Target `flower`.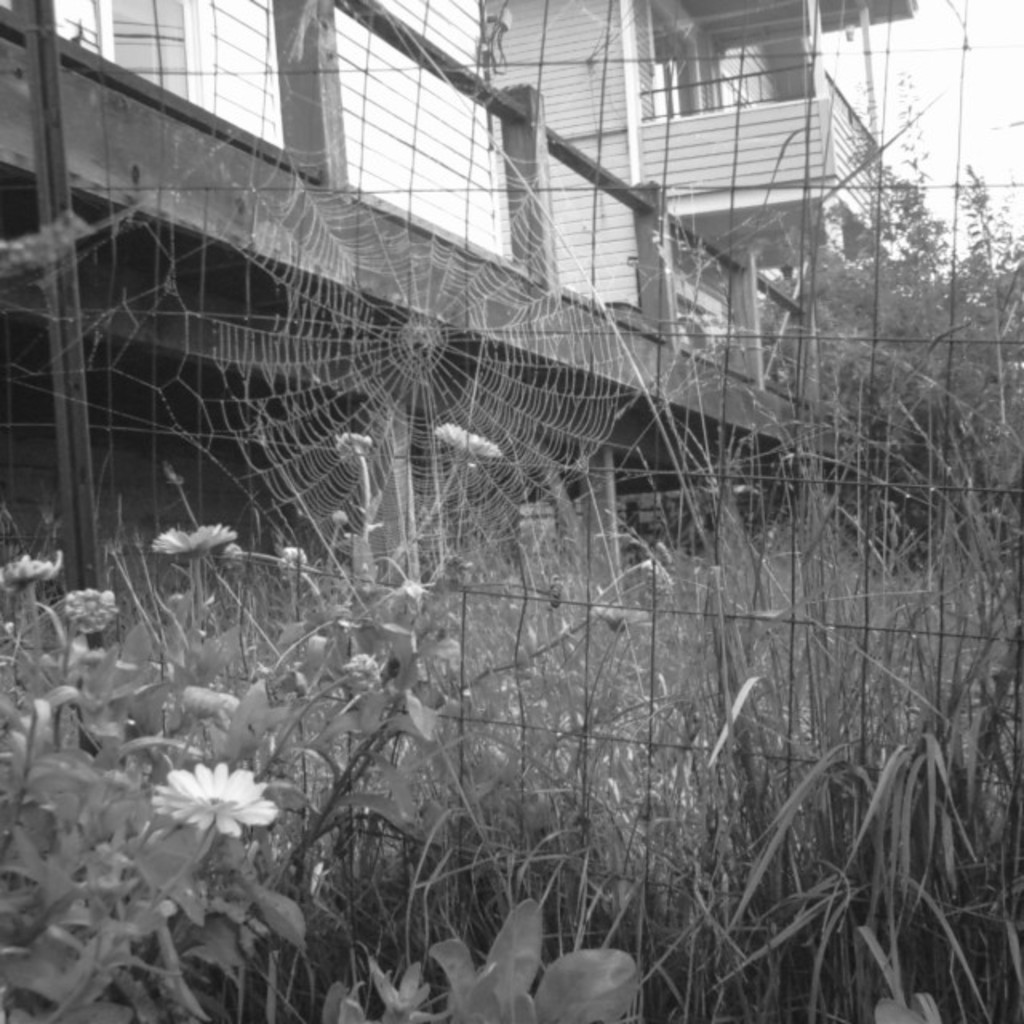
Target region: {"x1": 144, "y1": 522, "x2": 238, "y2": 563}.
